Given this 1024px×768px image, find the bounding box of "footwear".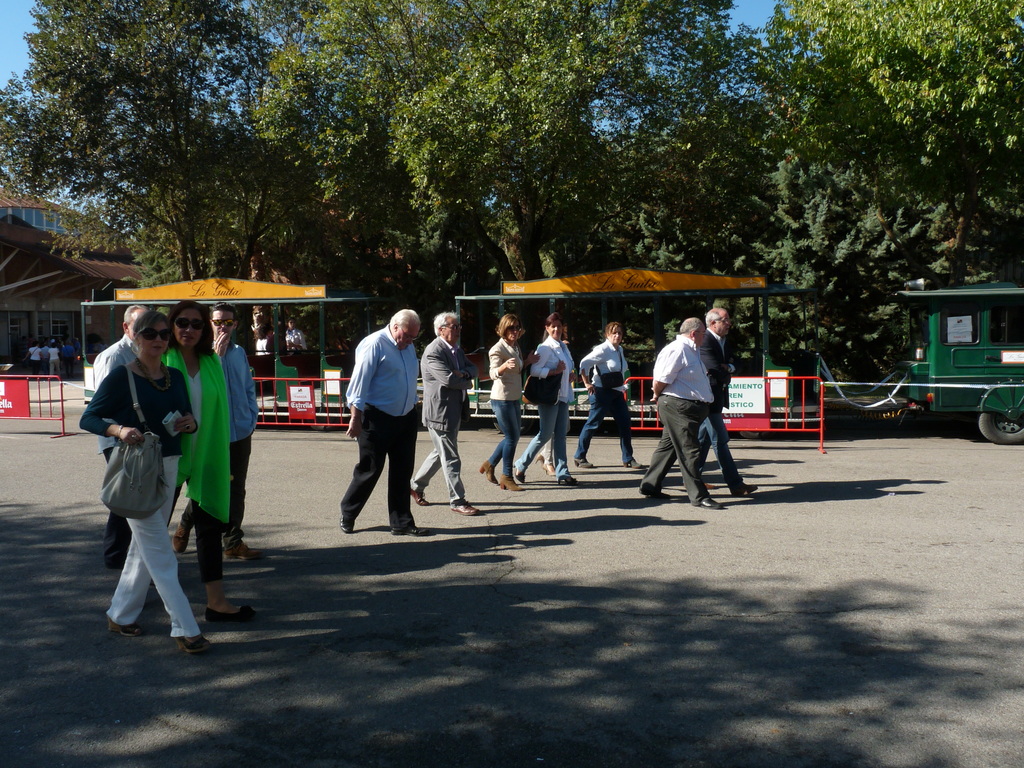
(x1=542, y1=463, x2=560, y2=475).
